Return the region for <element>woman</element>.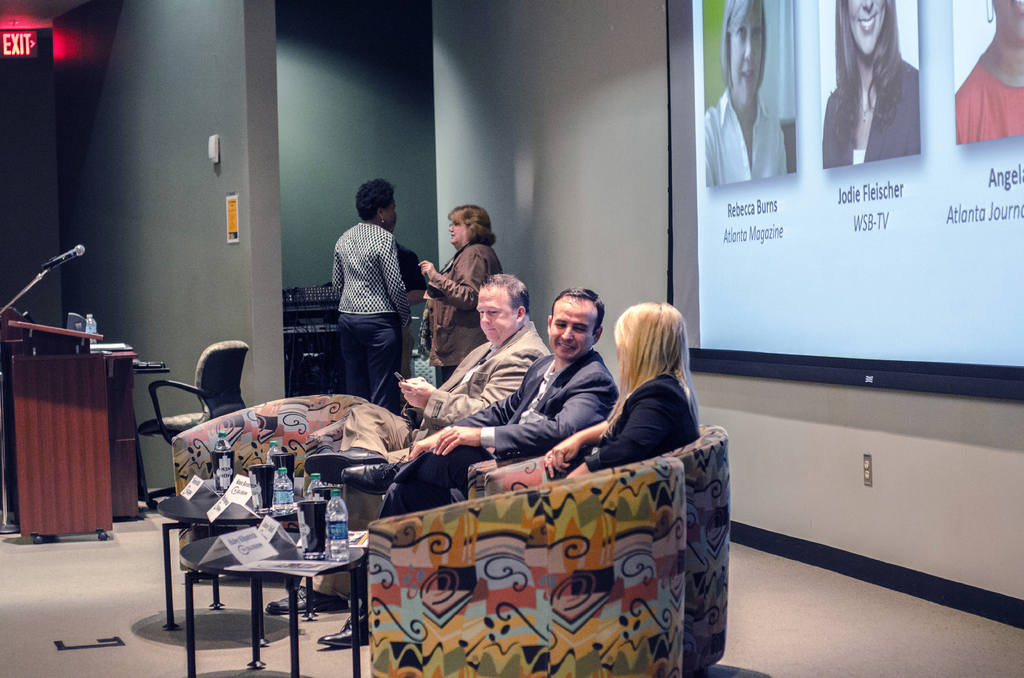
(left=952, top=0, right=1023, bottom=145).
